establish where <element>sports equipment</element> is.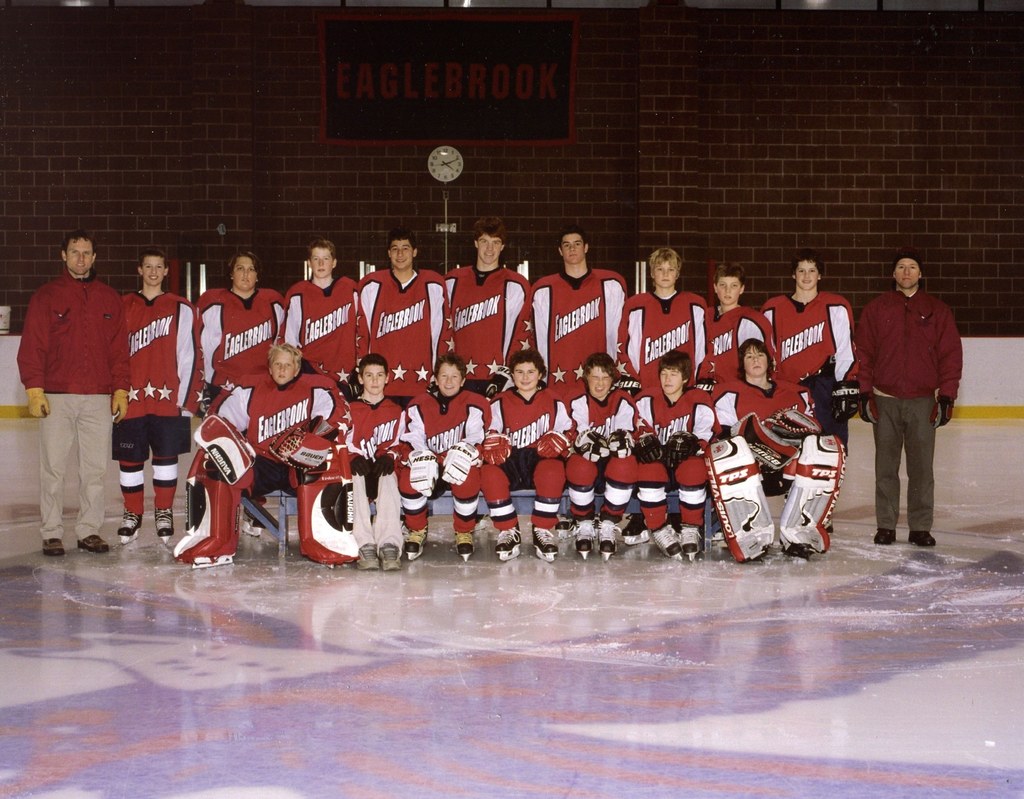
Established at x1=455 y1=528 x2=482 y2=558.
